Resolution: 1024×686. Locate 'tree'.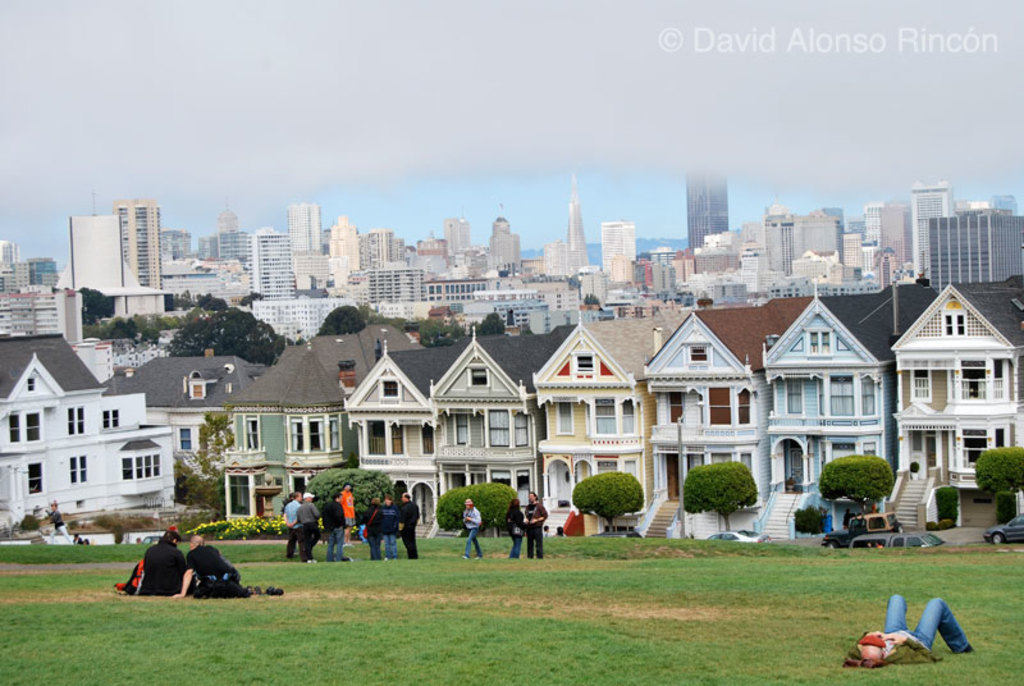
{"x1": 439, "y1": 479, "x2": 522, "y2": 538}.
